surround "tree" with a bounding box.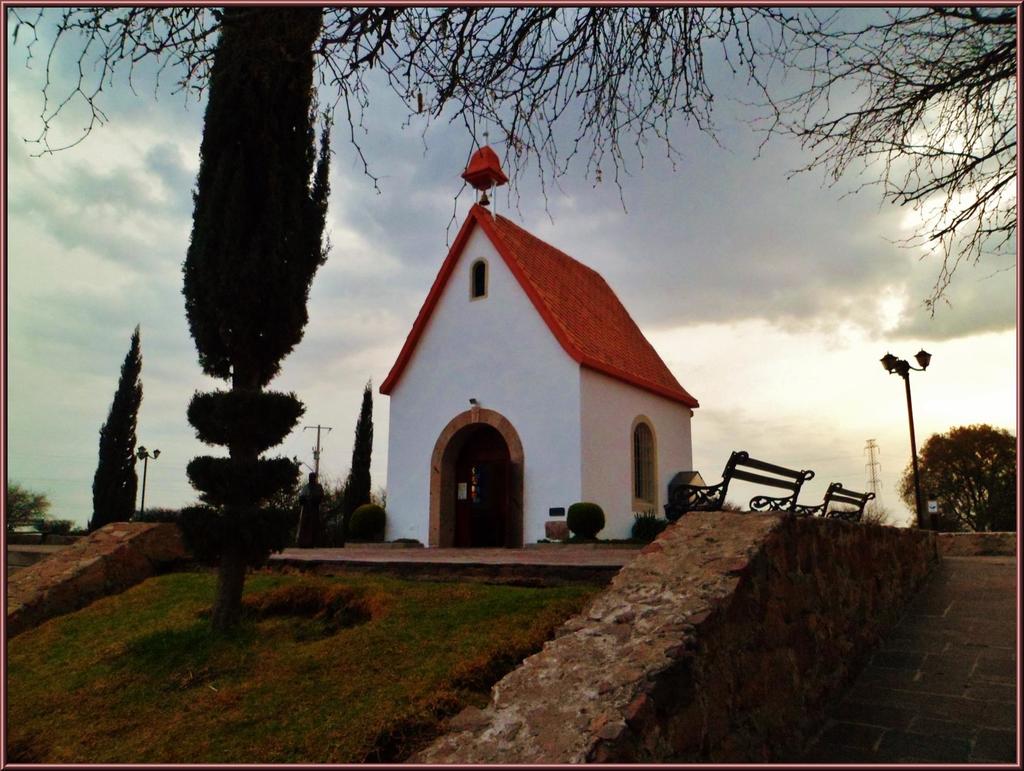
bbox=(176, 2, 334, 628).
